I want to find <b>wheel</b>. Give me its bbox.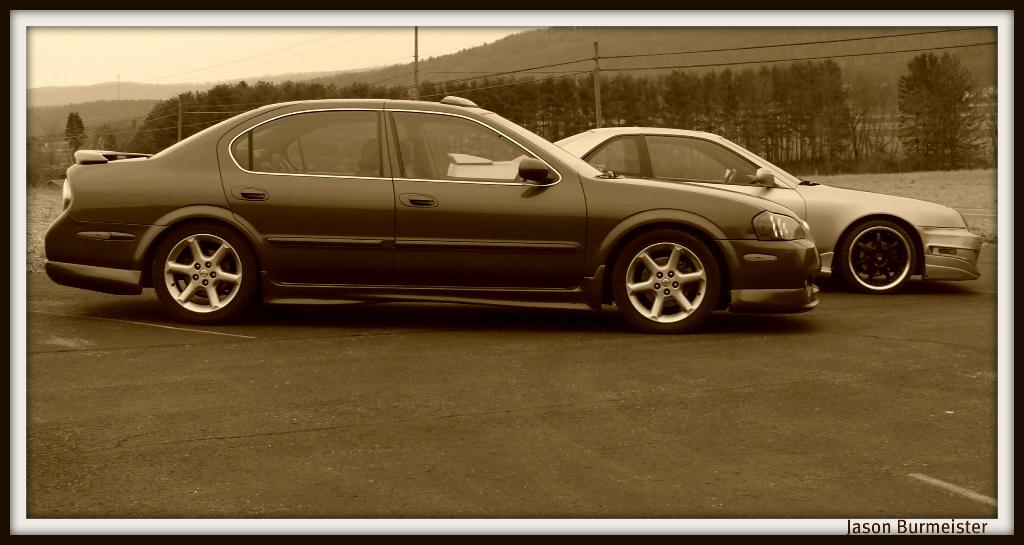
609:233:715:339.
